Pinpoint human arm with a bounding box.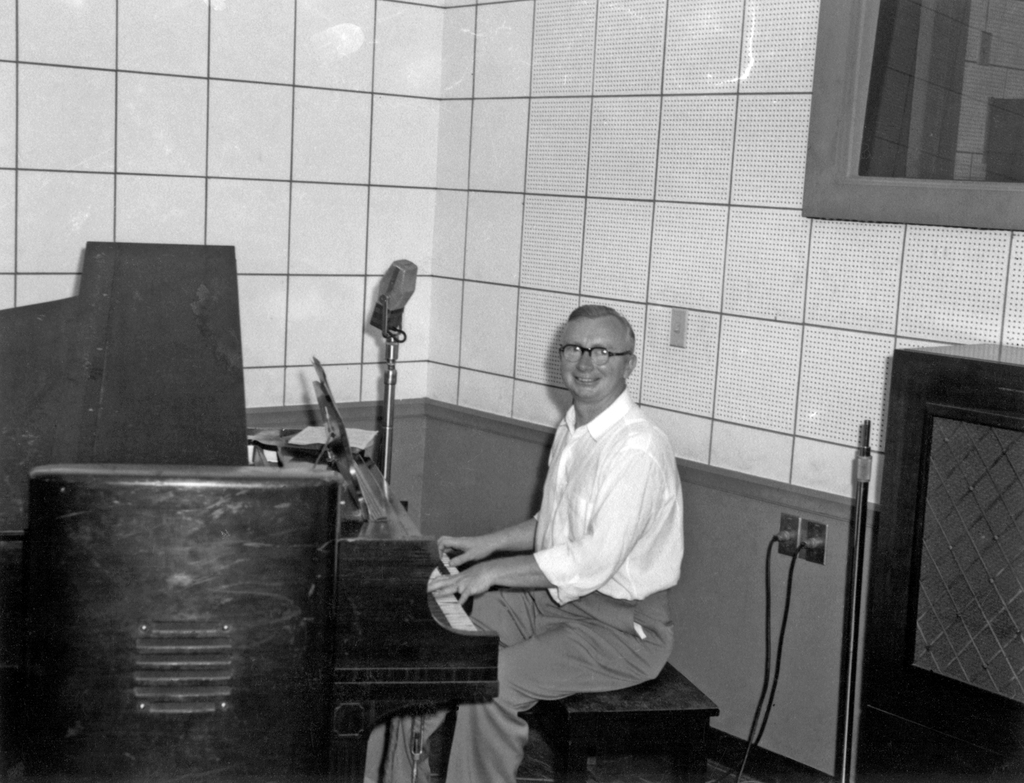
{"x1": 428, "y1": 510, "x2": 548, "y2": 542}.
